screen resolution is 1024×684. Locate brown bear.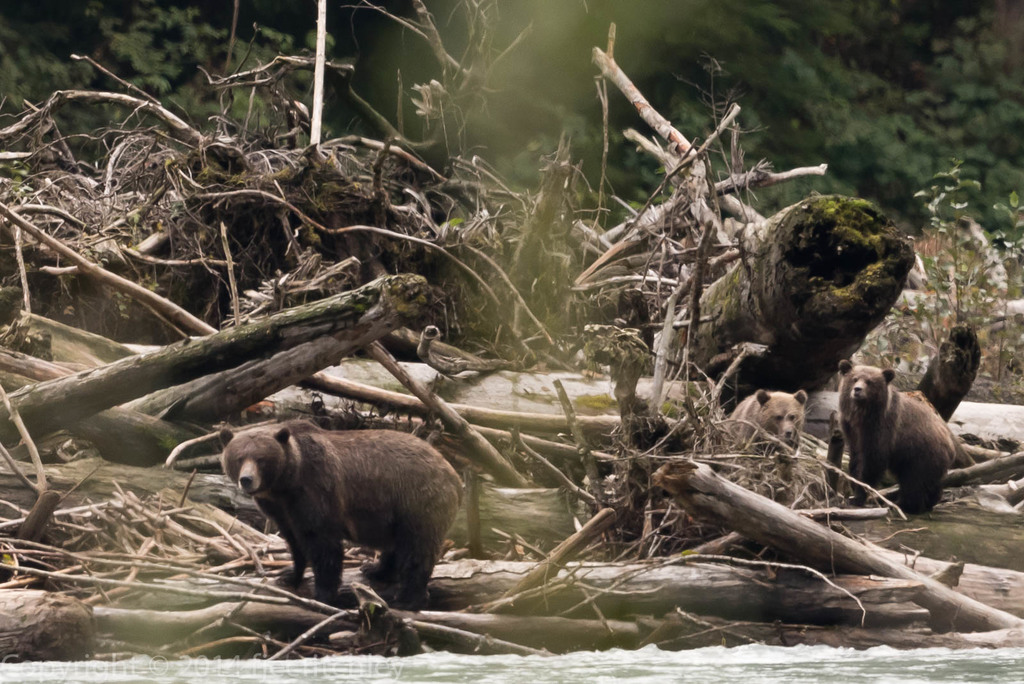
725 387 810 457.
